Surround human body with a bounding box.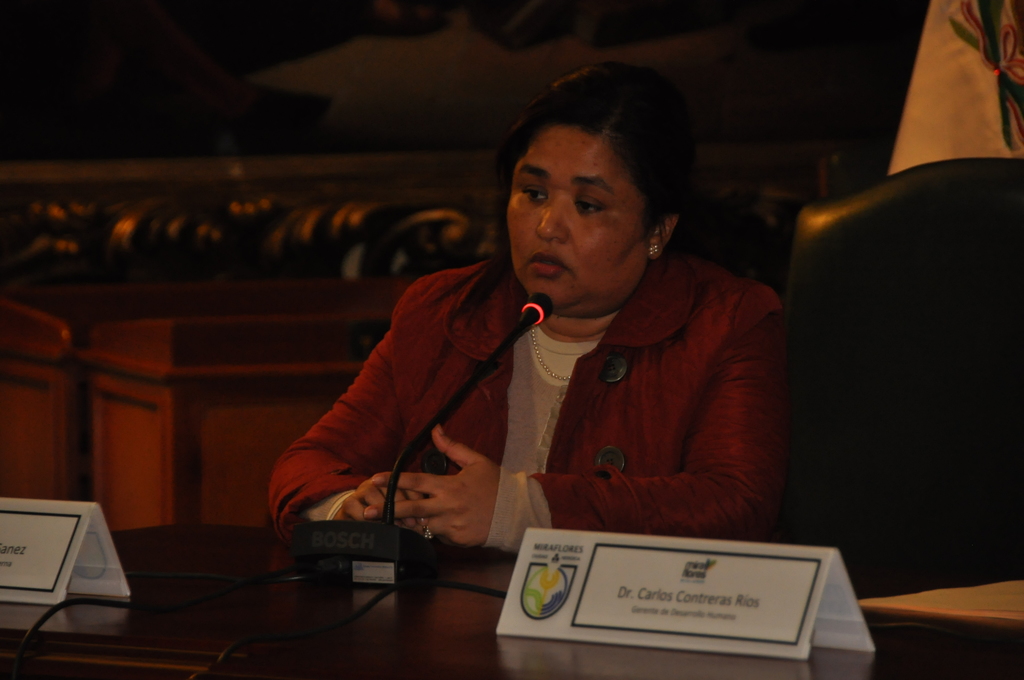
bbox=[308, 136, 825, 584].
